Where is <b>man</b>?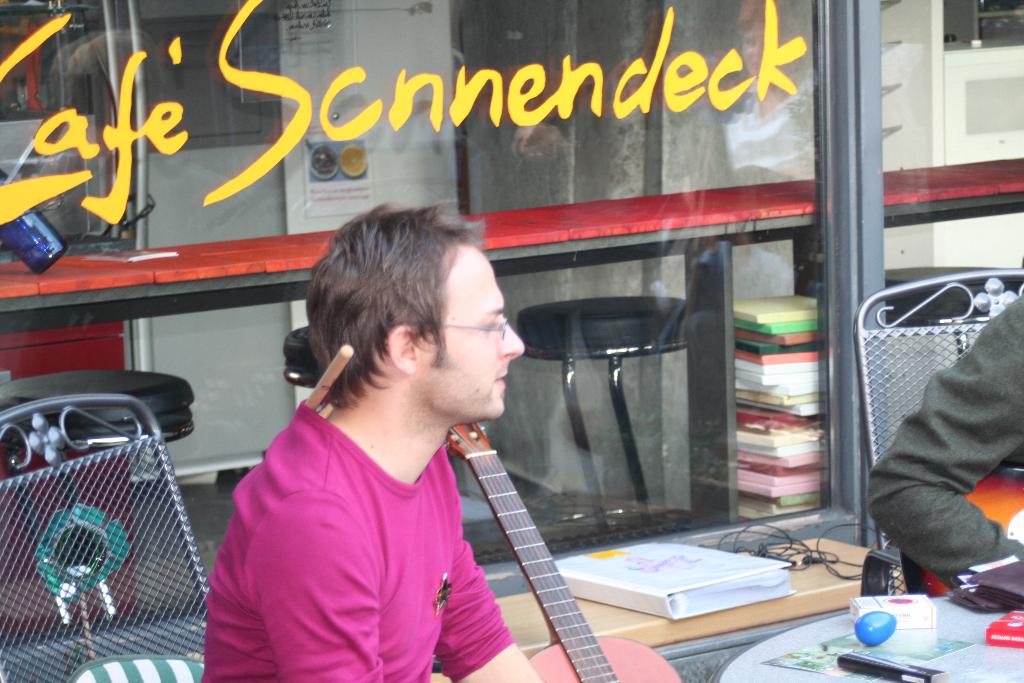
{"x1": 866, "y1": 291, "x2": 1023, "y2": 588}.
